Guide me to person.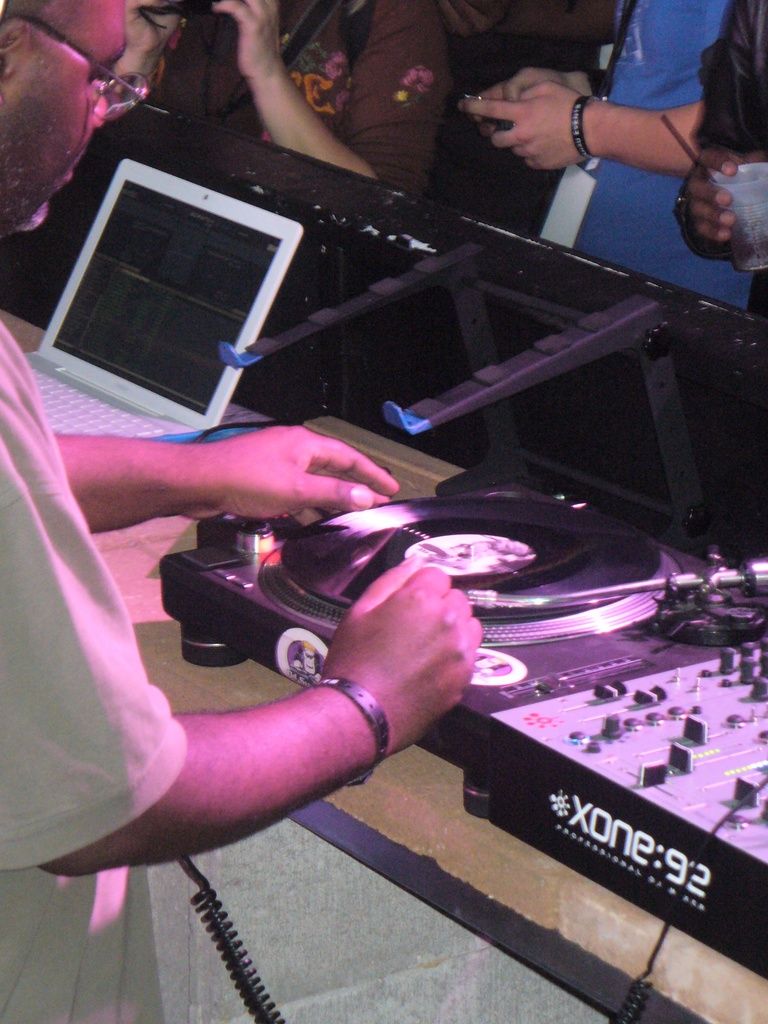
Guidance: region(0, 0, 482, 1023).
